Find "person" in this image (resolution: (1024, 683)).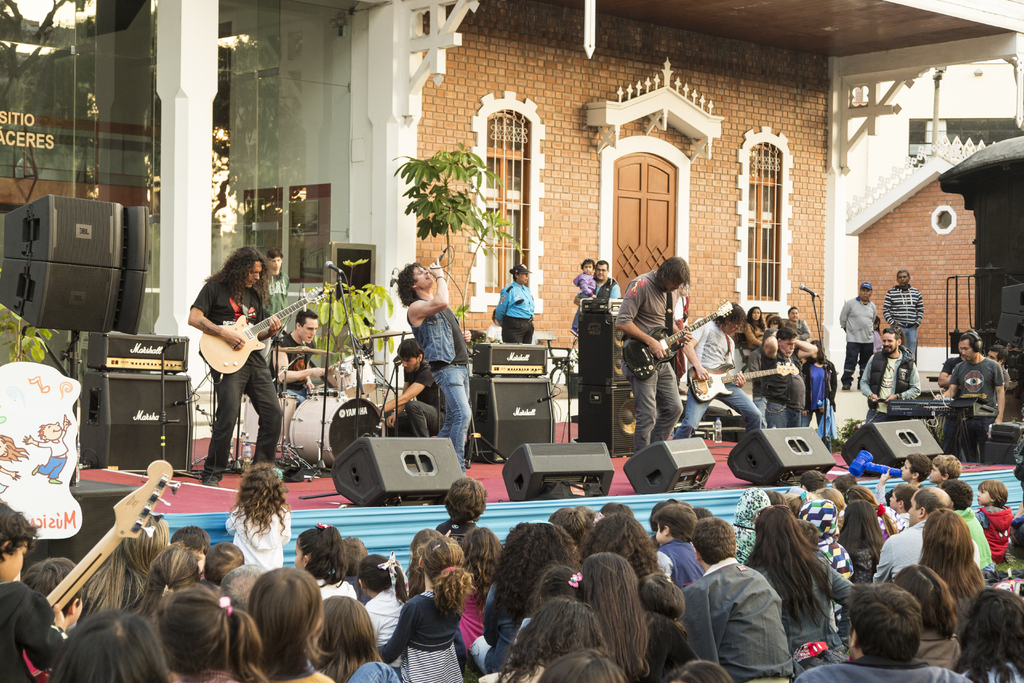
bbox(485, 313, 508, 338).
